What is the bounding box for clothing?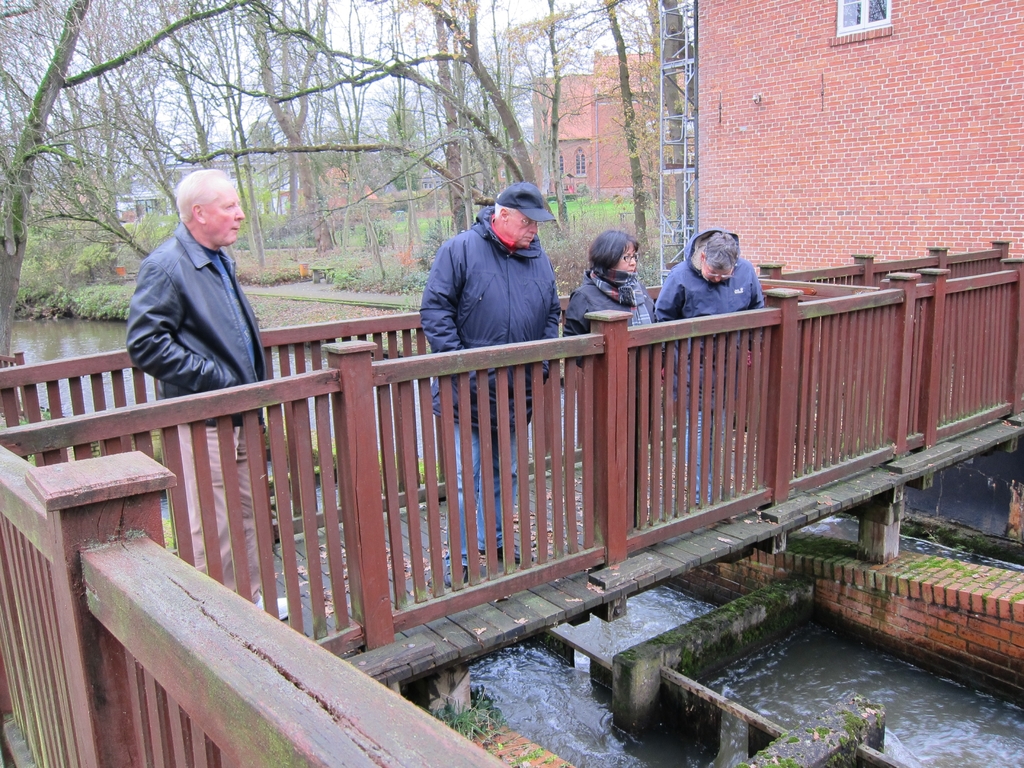
detection(417, 199, 557, 560).
